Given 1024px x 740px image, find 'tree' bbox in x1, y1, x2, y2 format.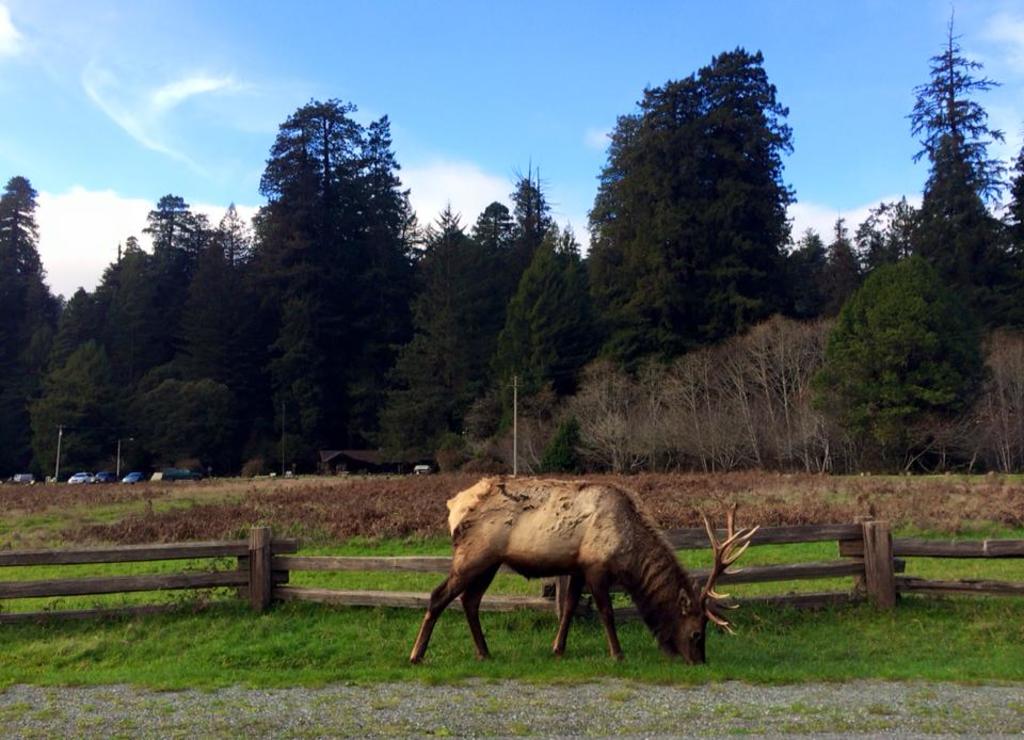
821, 252, 991, 474.
